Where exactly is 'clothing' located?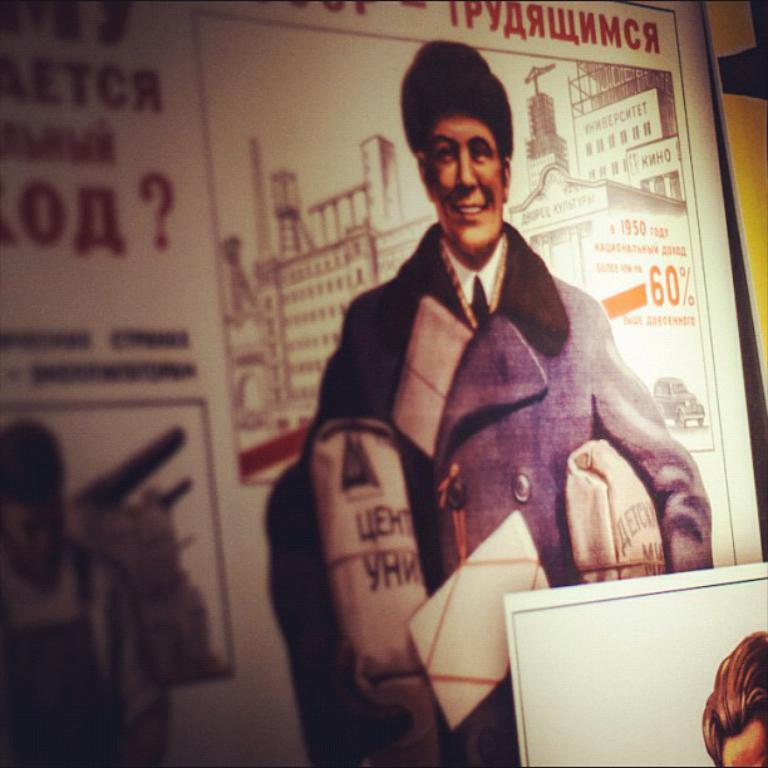
Its bounding box is region(264, 218, 714, 767).
